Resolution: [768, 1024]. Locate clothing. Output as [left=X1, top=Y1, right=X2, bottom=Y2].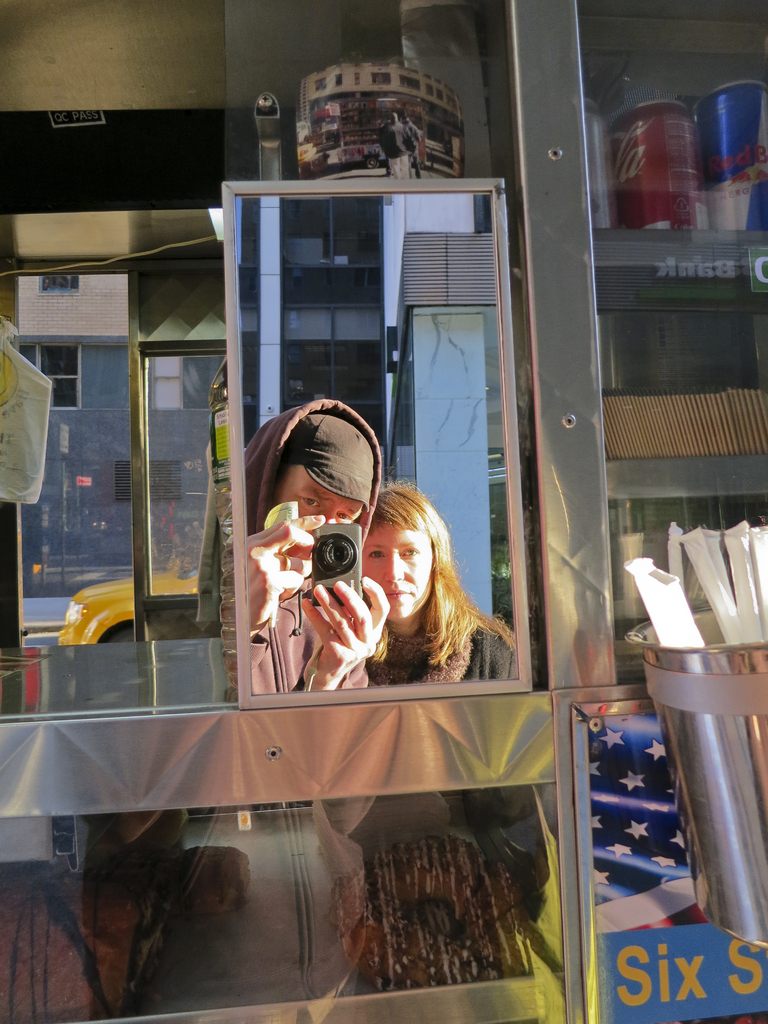
[left=310, top=621, right=557, bottom=1023].
